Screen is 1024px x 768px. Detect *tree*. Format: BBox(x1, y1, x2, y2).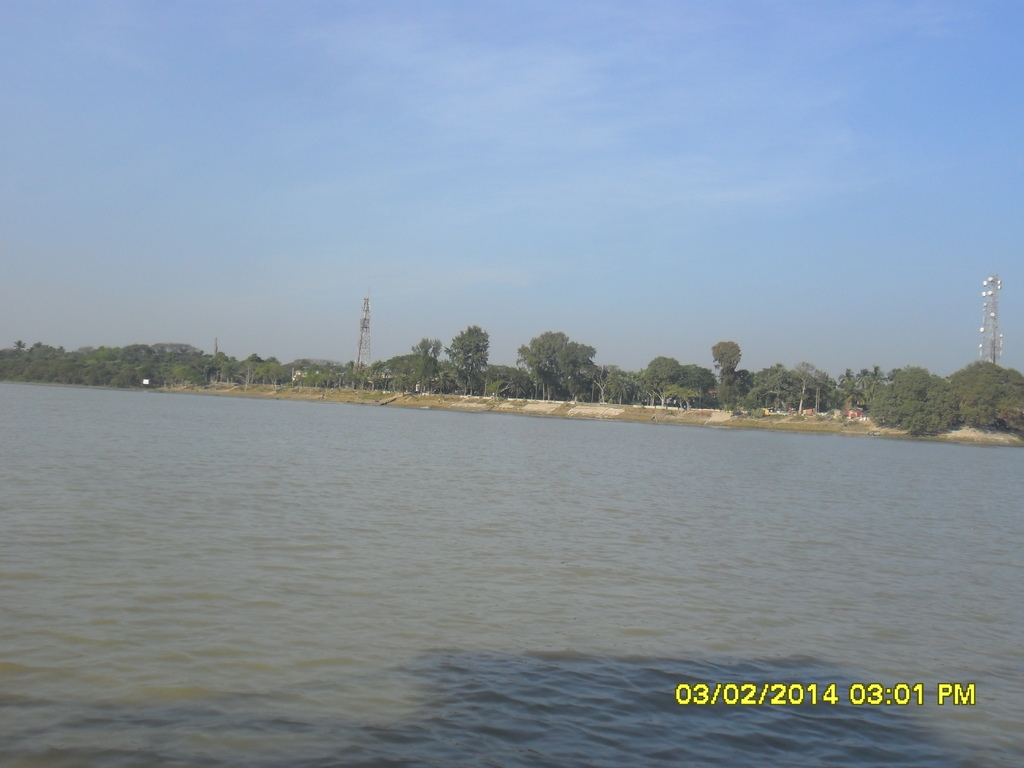
BBox(415, 340, 435, 383).
